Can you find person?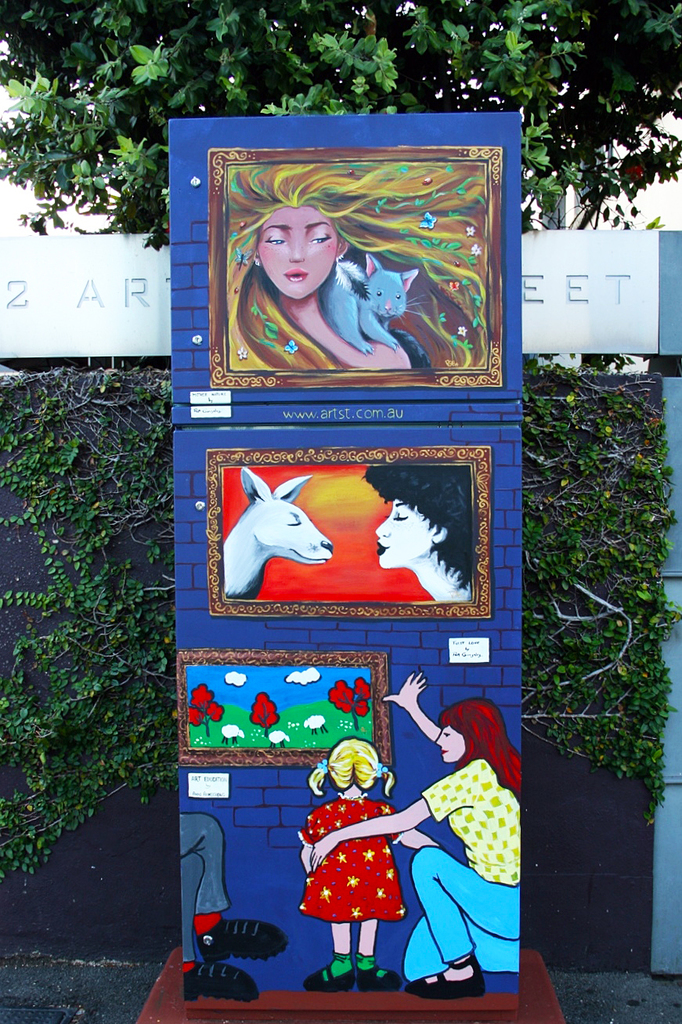
Yes, bounding box: pyautogui.locateOnScreen(303, 671, 523, 997).
